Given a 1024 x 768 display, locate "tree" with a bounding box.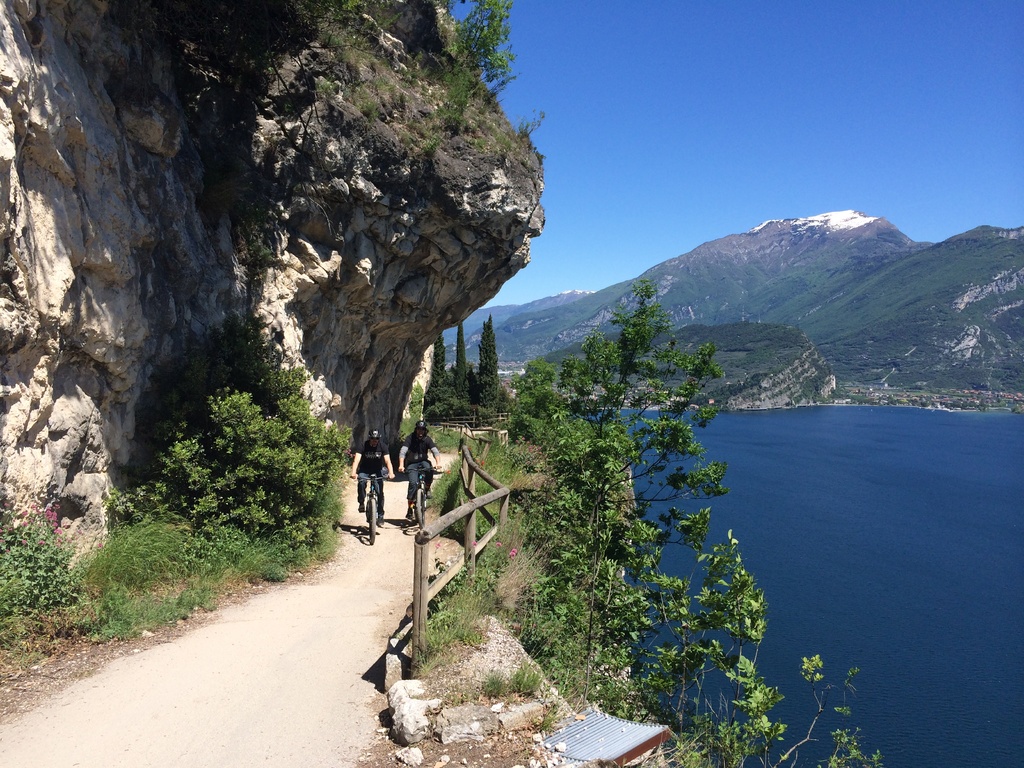
Located: (left=117, top=307, right=351, bottom=559).
